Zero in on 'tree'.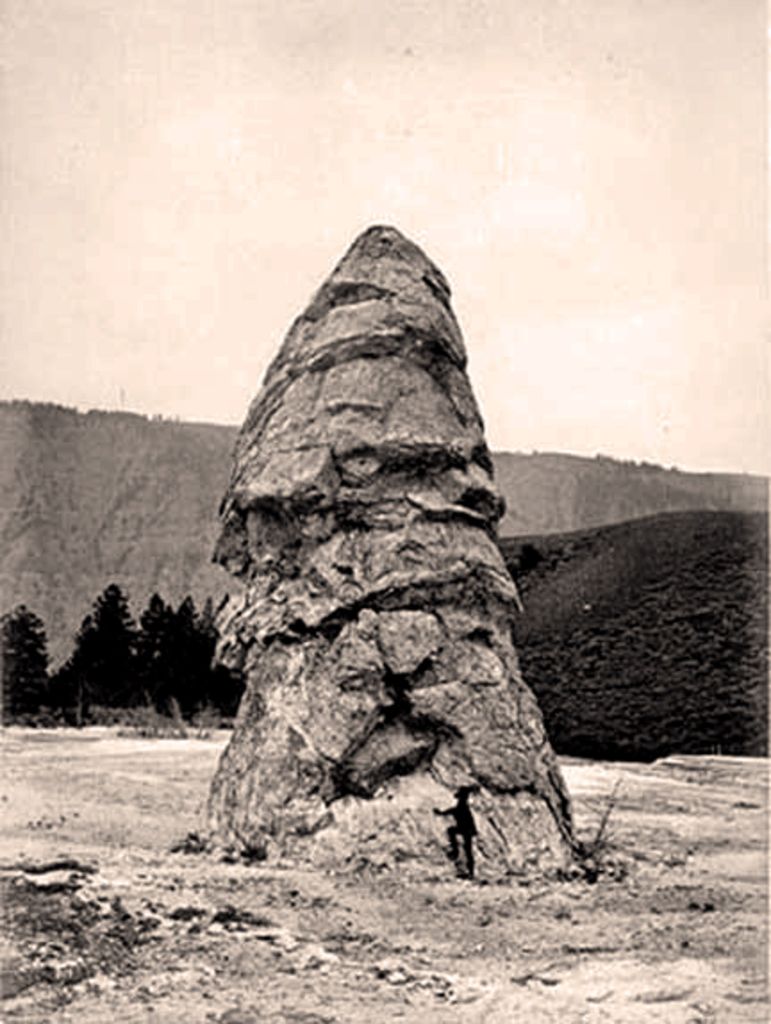
Zeroed in: <bbox>0, 596, 61, 728</bbox>.
